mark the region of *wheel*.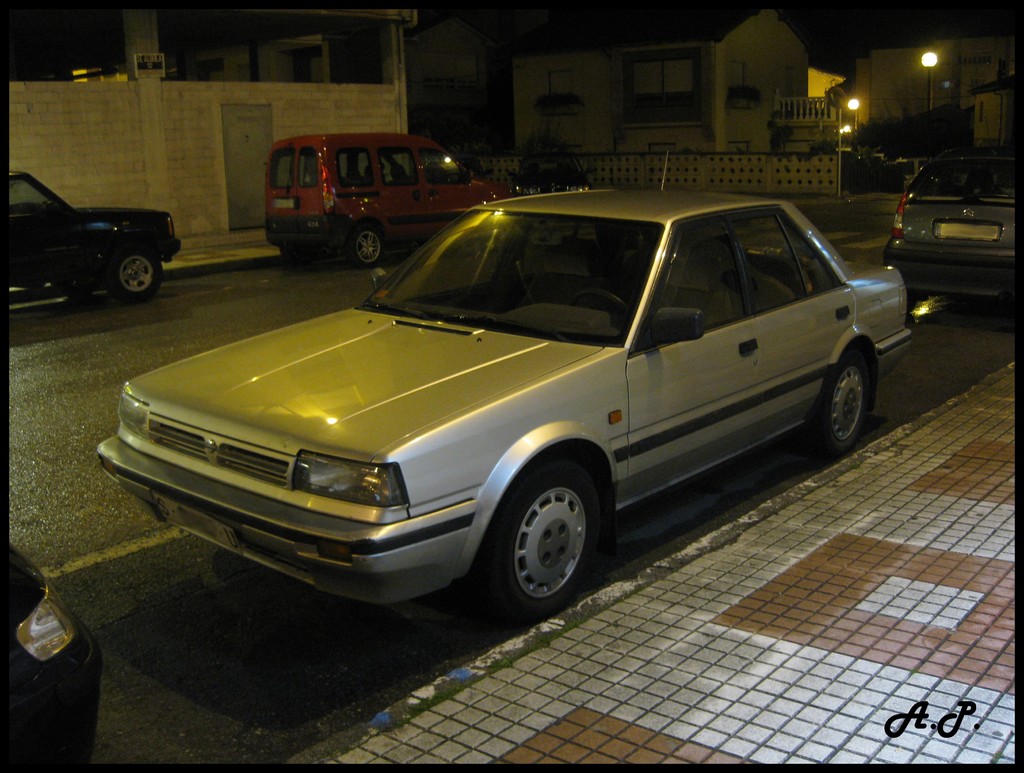
Region: locate(472, 469, 592, 619).
